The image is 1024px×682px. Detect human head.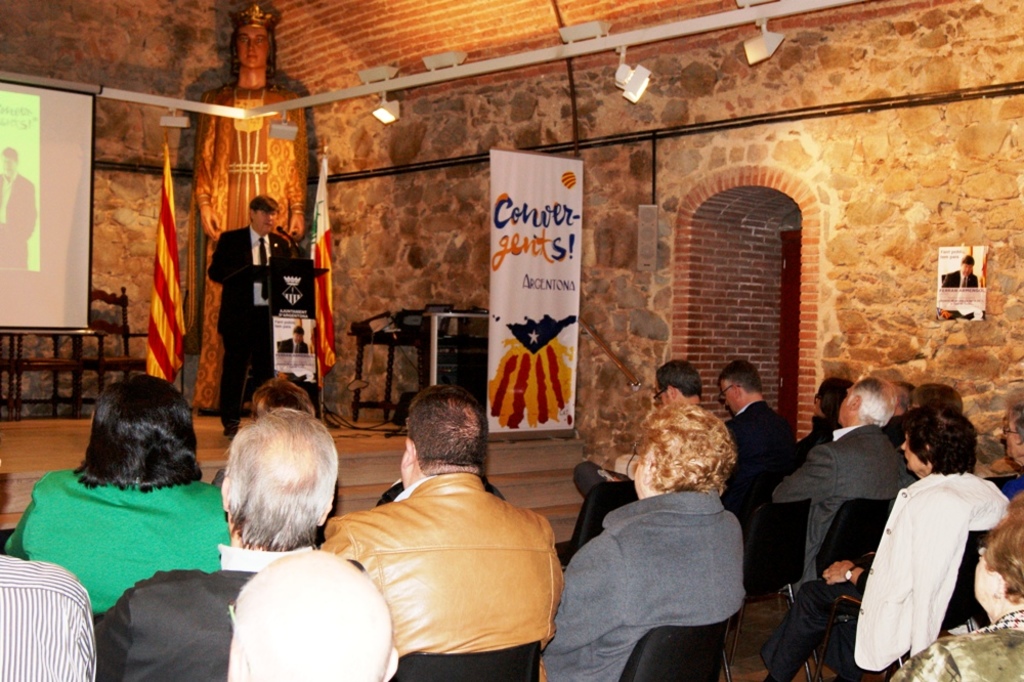
Detection: box(656, 361, 699, 401).
